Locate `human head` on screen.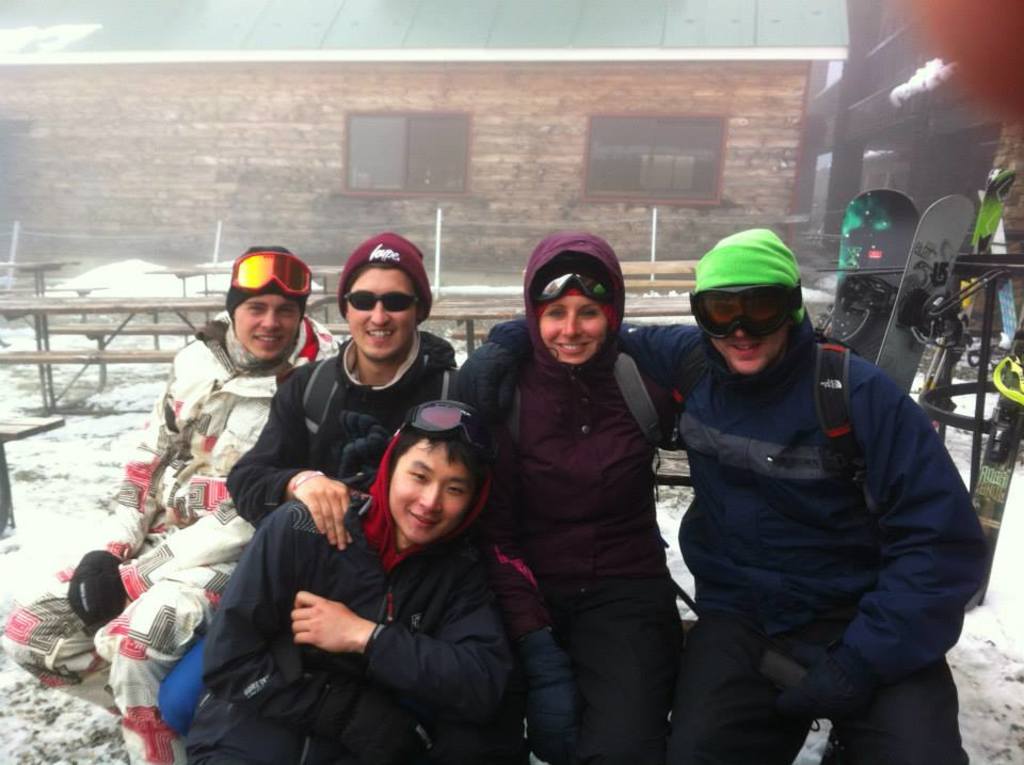
On screen at box=[337, 227, 436, 361].
